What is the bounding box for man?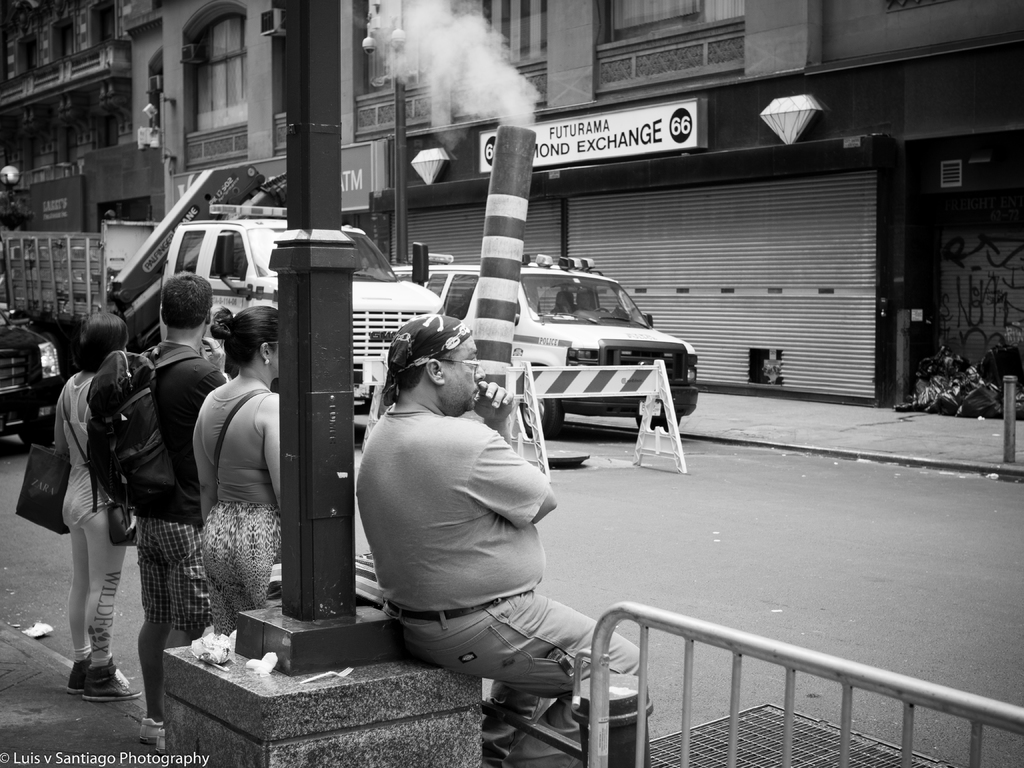
bbox(84, 280, 238, 751).
